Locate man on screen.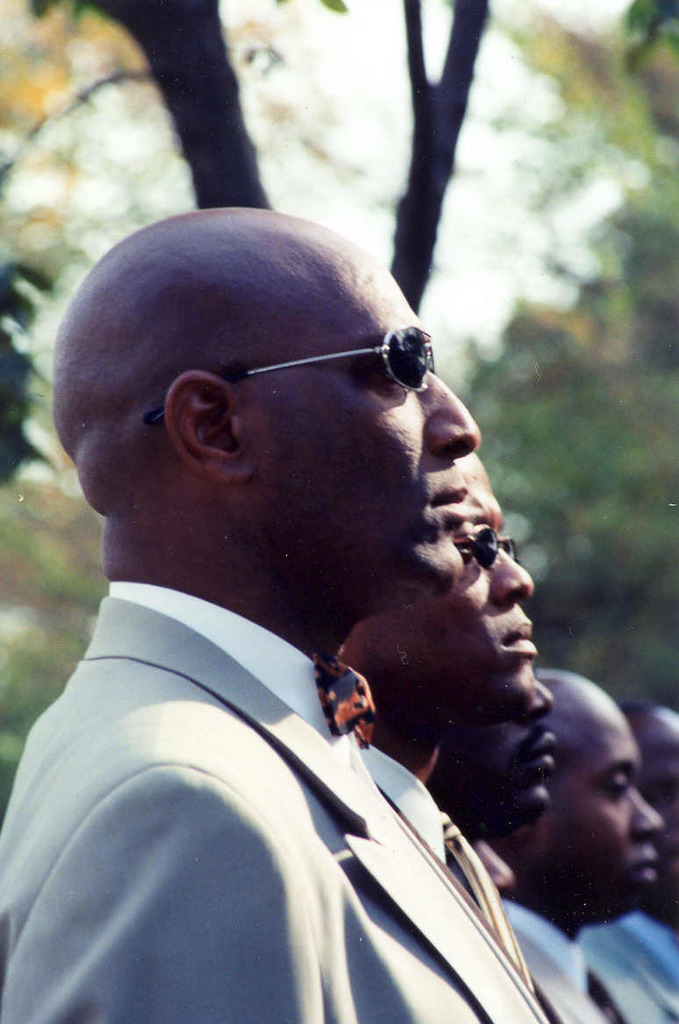
On screen at 335 448 540 997.
